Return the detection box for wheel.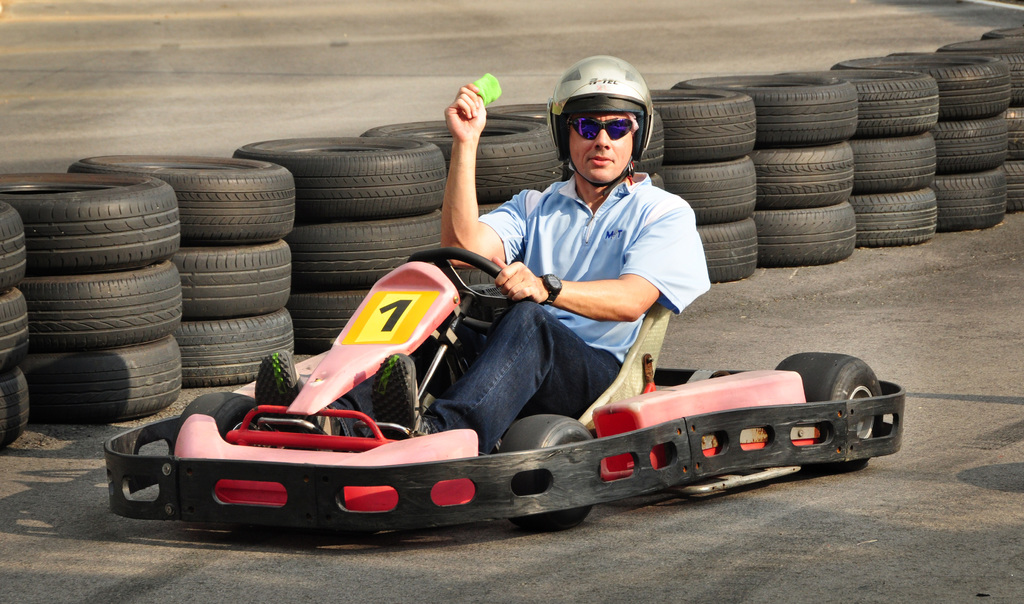
x1=846, y1=133, x2=936, y2=192.
